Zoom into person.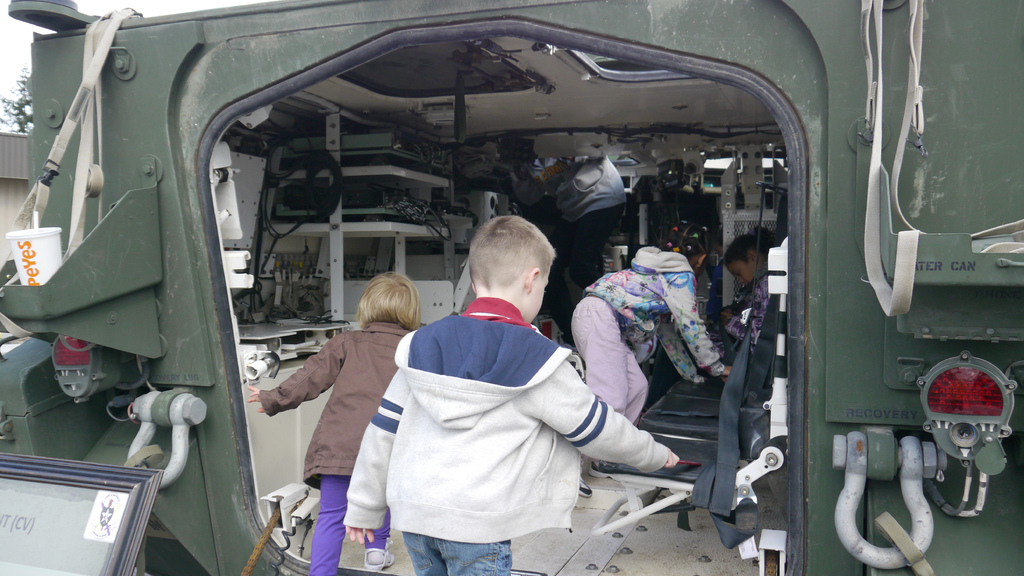
Zoom target: [x1=351, y1=213, x2=684, y2=575].
